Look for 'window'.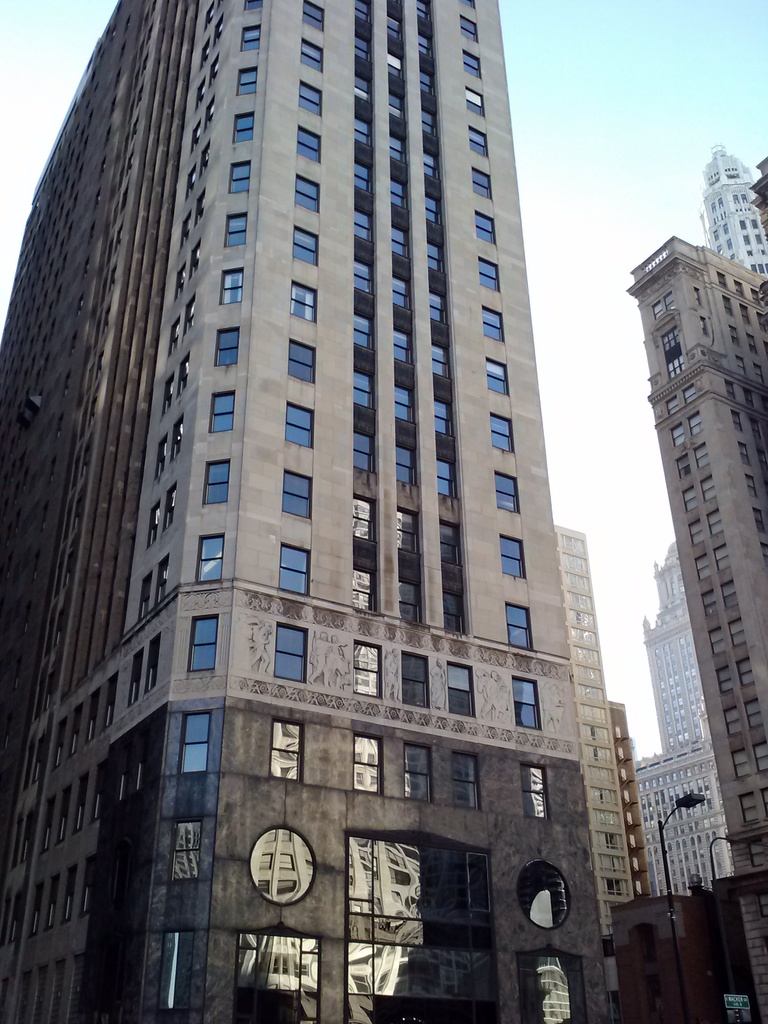
Found: l=389, t=15, r=399, b=39.
